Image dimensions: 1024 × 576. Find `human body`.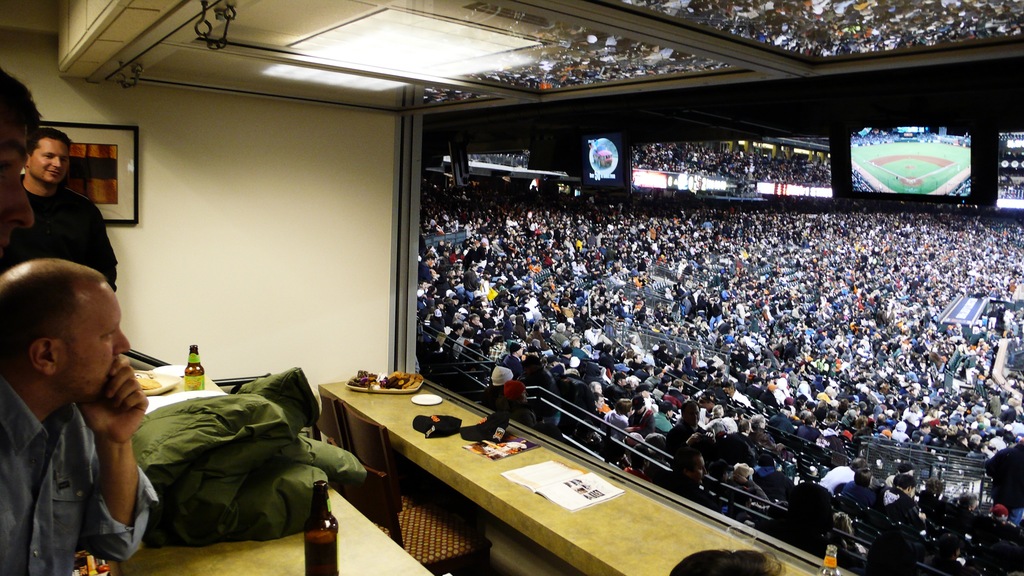
{"left": 1, "top": 234, "right": 175, "bottom": 575}.
